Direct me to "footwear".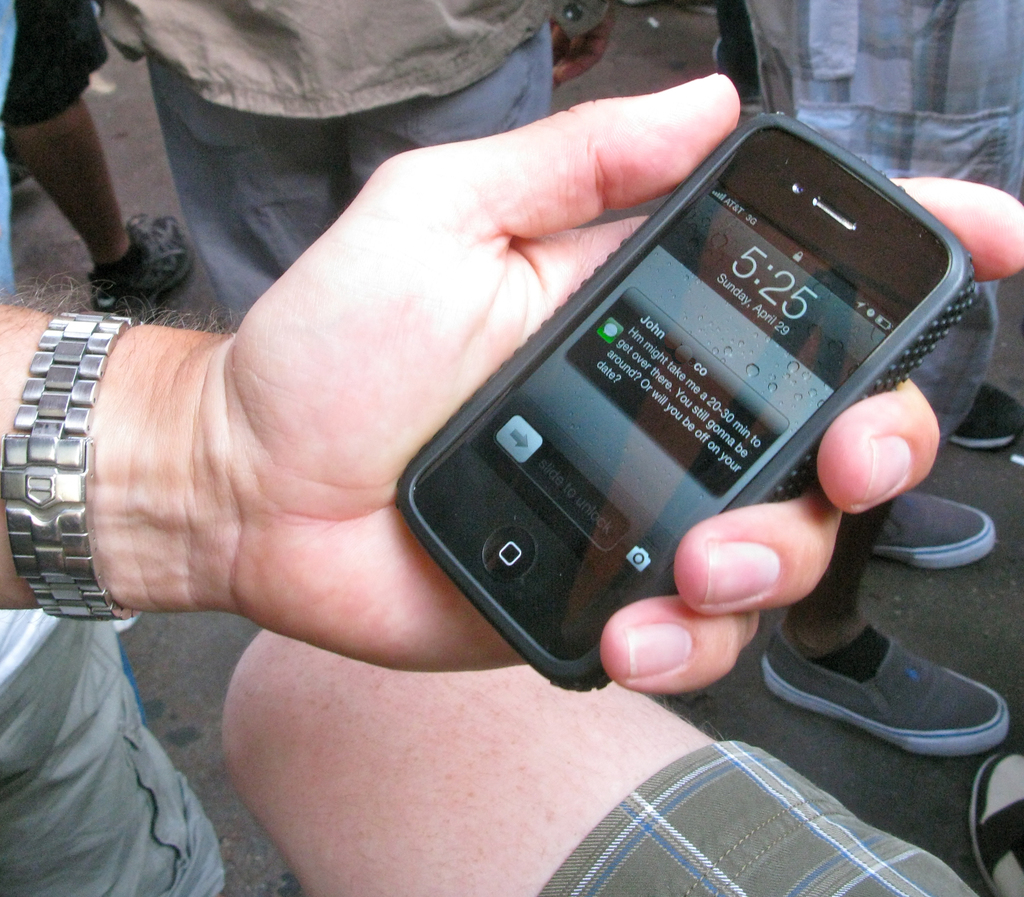
Direction: bbox=(863, 484, 1004, 570).
